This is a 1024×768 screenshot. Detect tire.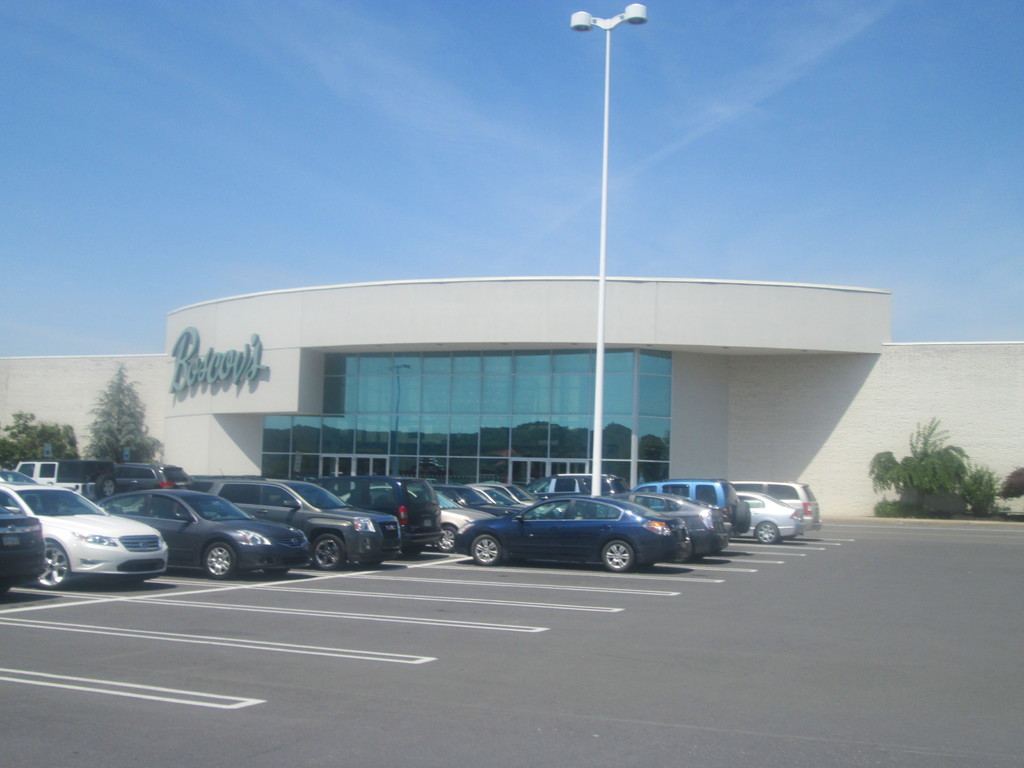
(735, 502, 748, 532).
